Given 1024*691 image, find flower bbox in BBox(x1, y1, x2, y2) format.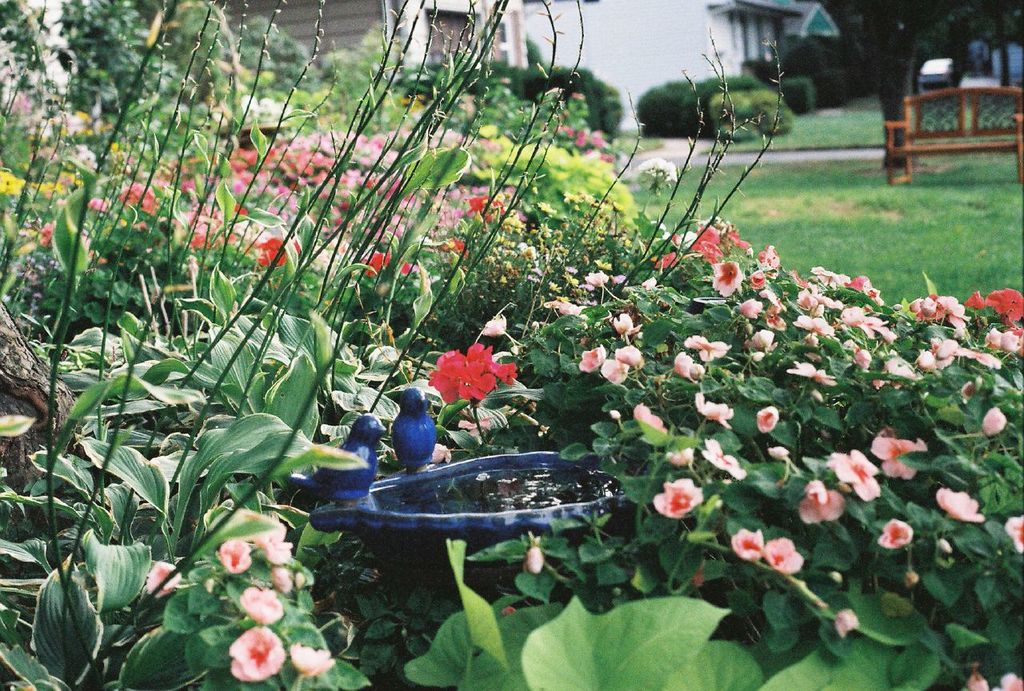
BBox(834, 609, 860, 638).
